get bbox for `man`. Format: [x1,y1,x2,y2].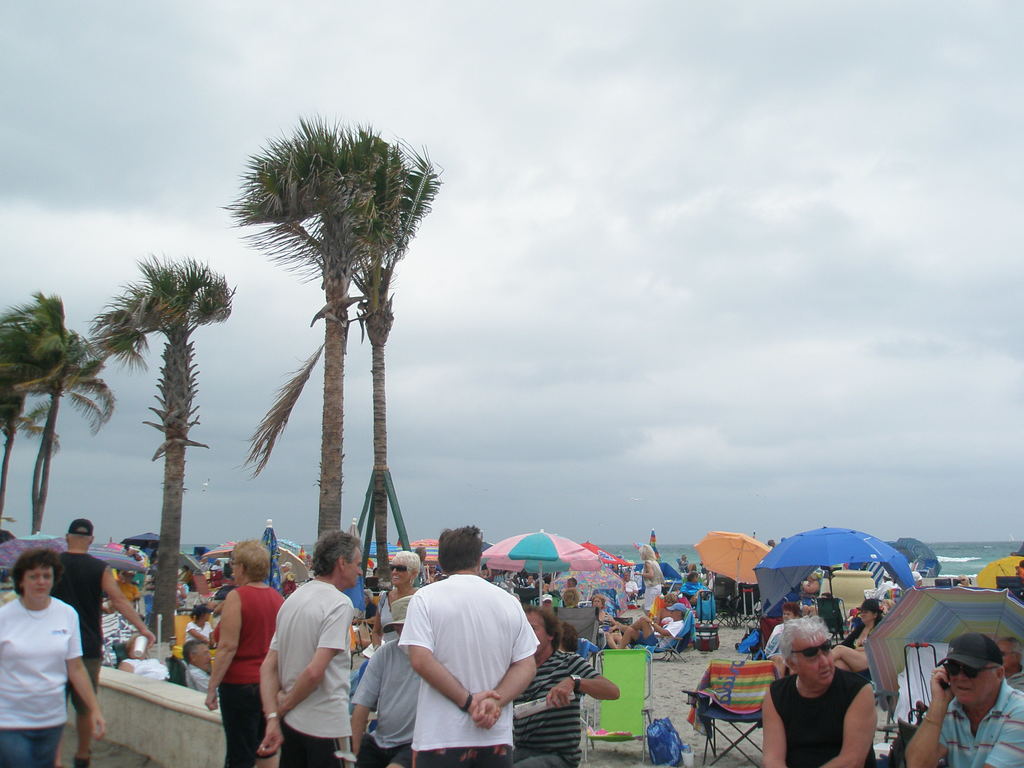
[605,600,688,652].
